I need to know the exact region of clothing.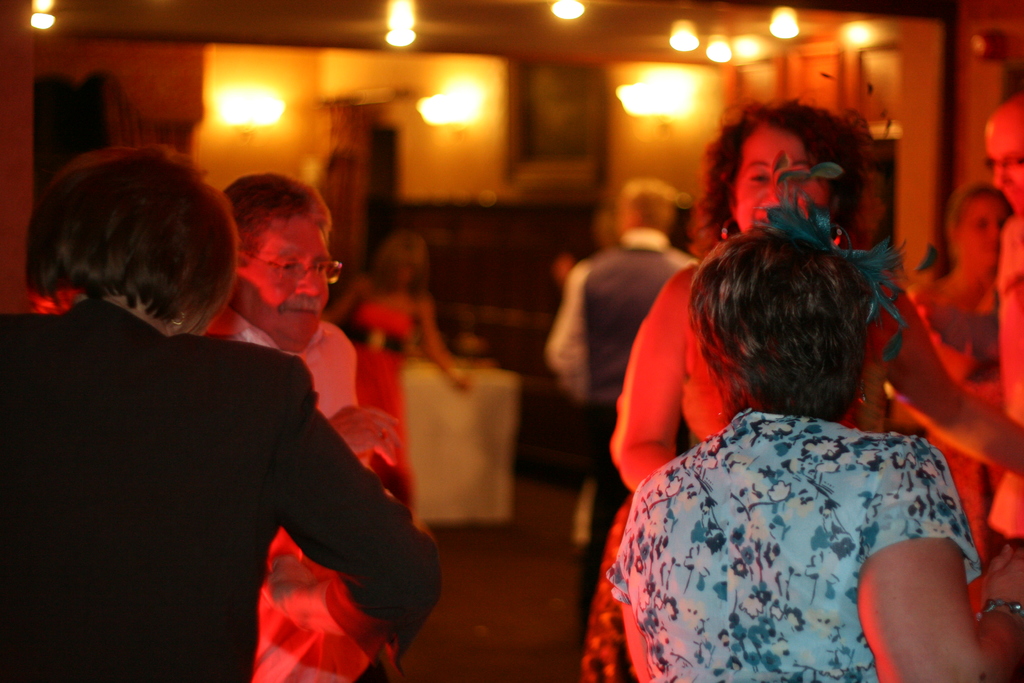
Region: Rect(986, 213, 1023, 548).
